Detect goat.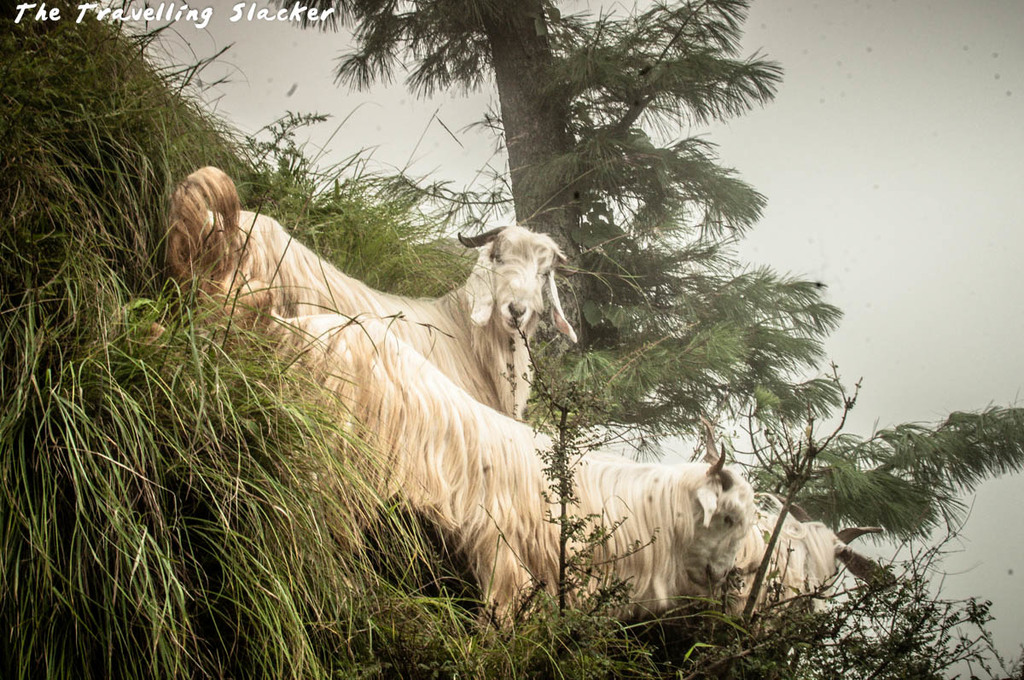
Detected at (left=719, top=487, right=899, bottom=646).
